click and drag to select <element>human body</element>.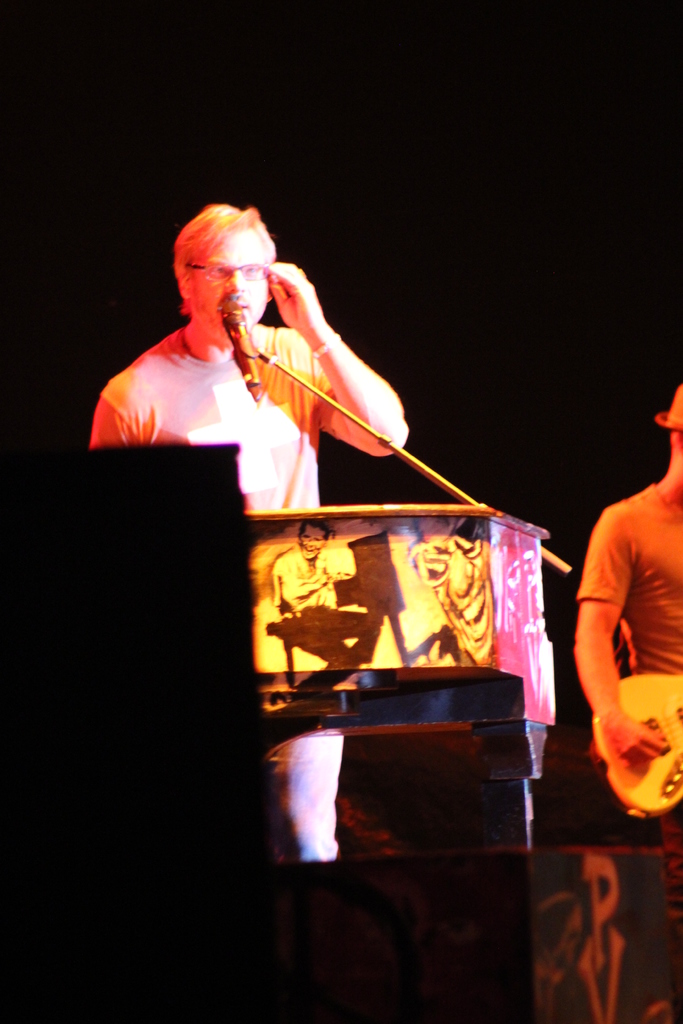
Selection: {"x1": 574, "y1": 483, "x2": 682, "y2": 1023}.
